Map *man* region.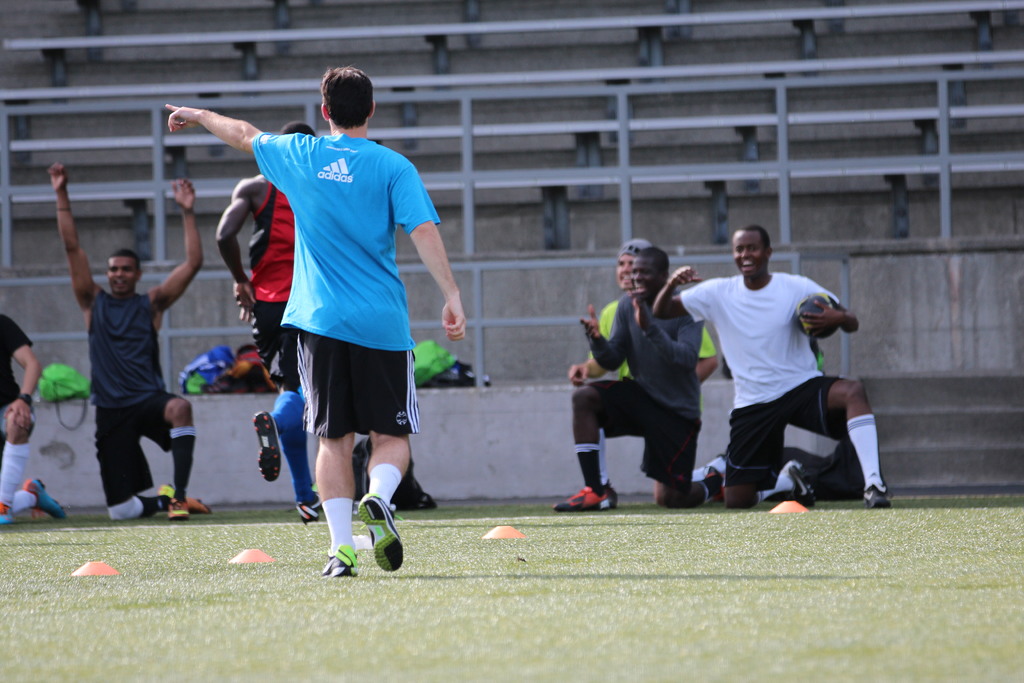
Mapped to <bbox>168, 63, 470, 579</bbox>.
